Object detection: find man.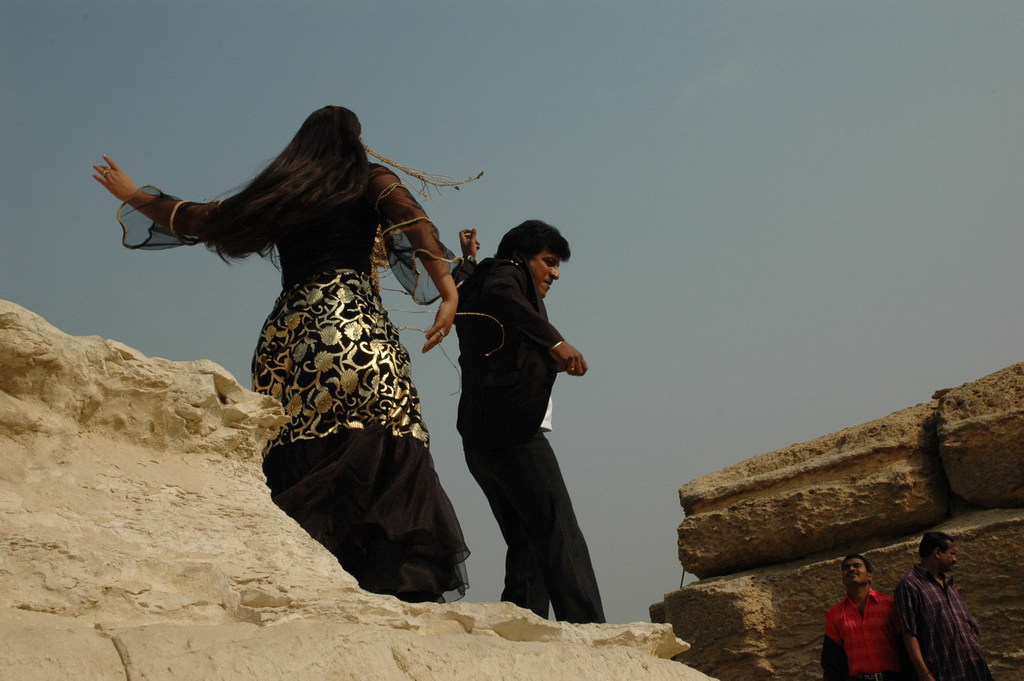
box(819, 556, 901, 680).
